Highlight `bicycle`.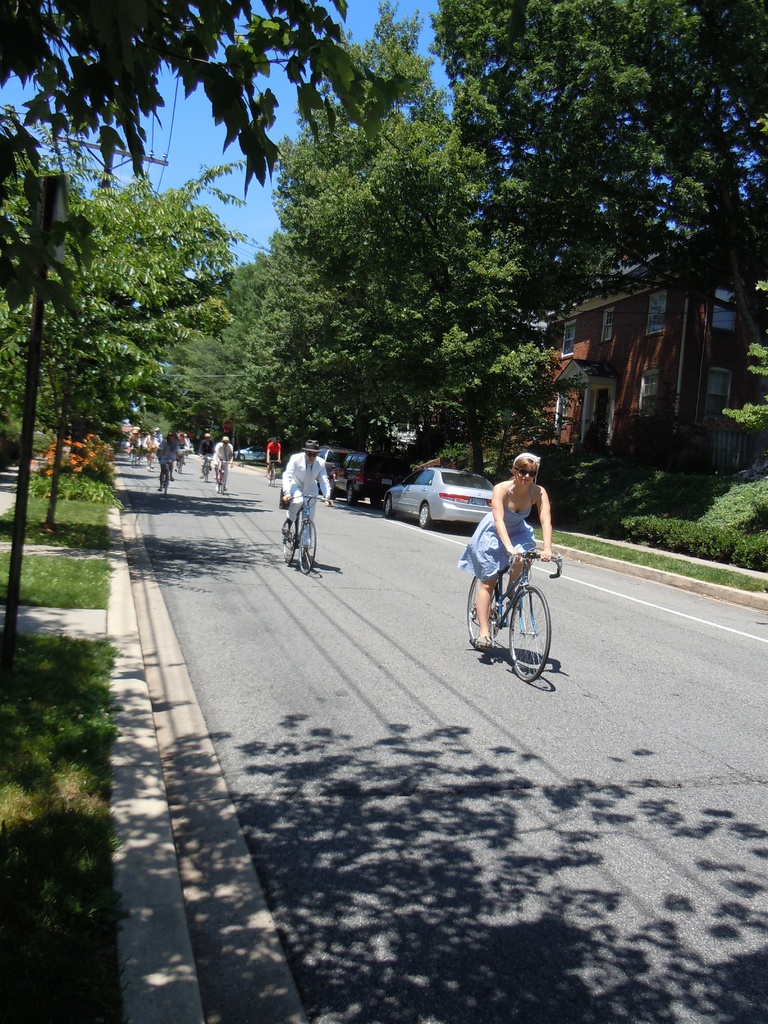
Highlighted region: 461 536 564 684.
